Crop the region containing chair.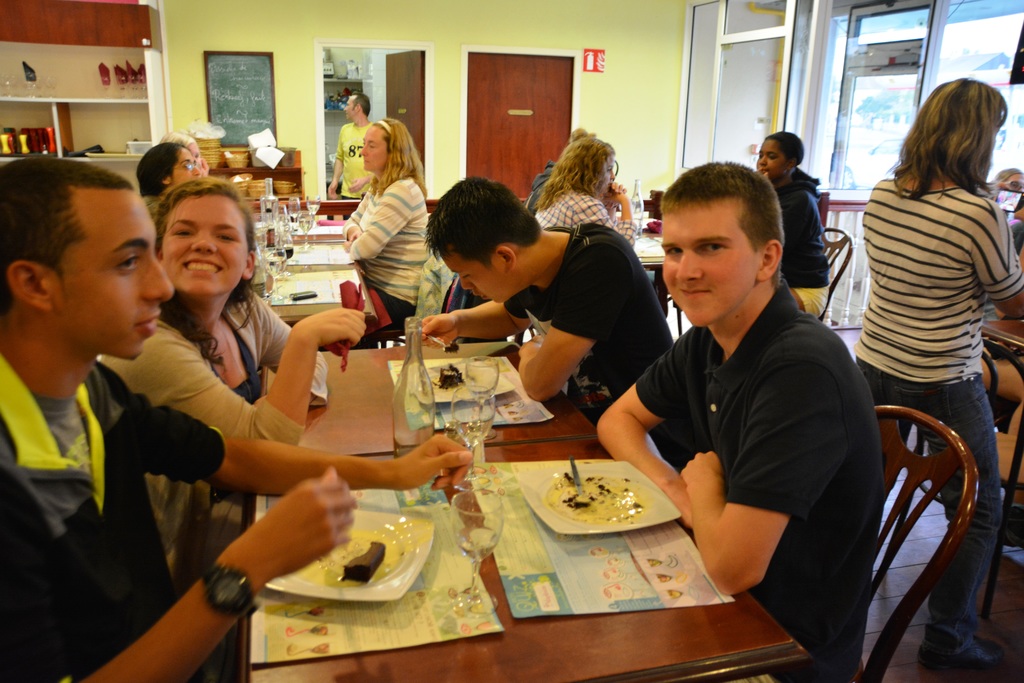
Crop region: [x1=362, y1=273, x2=465, y2=352].
